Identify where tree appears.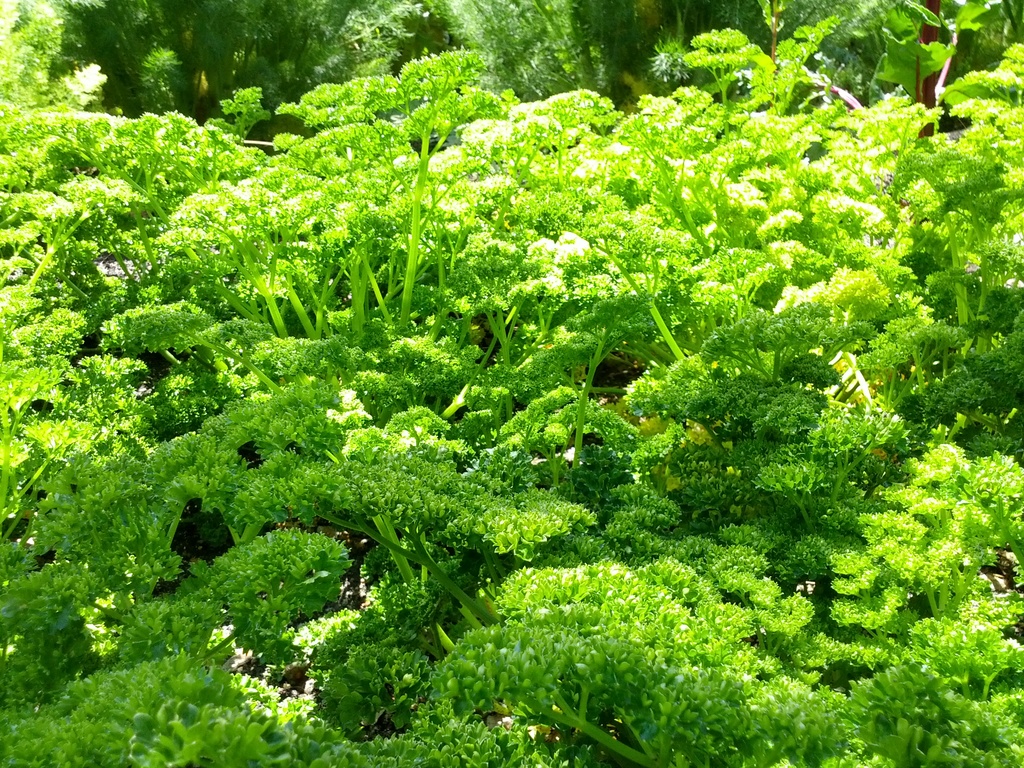
Appears at <region>415, 0, 785, 273</region>.
